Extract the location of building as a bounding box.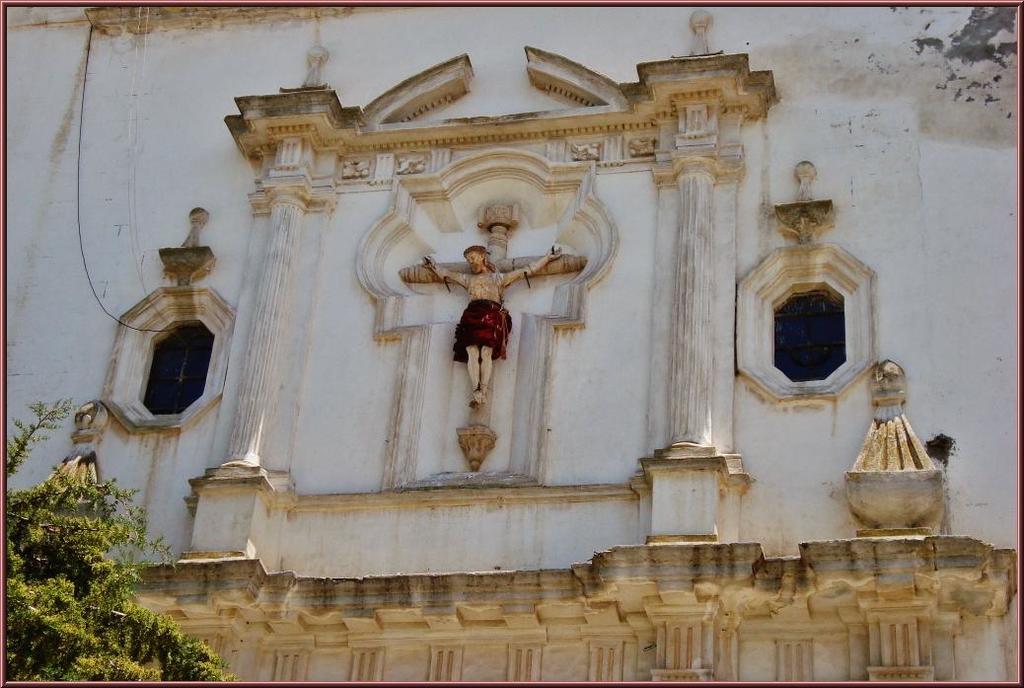
bbox(5, 5, 1019, 686).
